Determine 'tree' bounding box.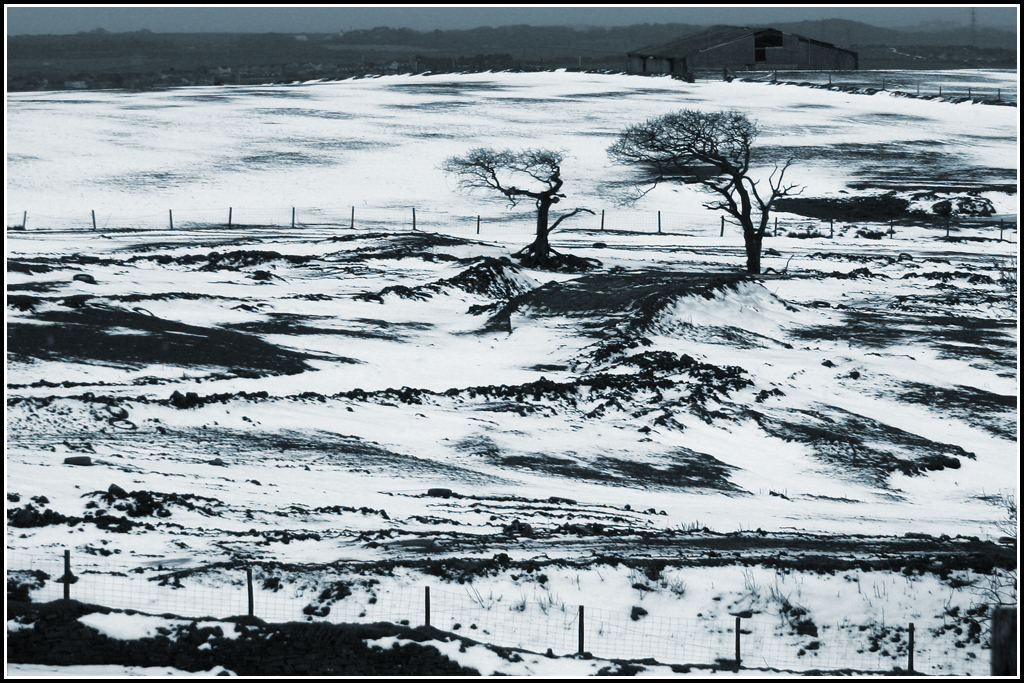
Determined: 605, 94, 795, 253.
